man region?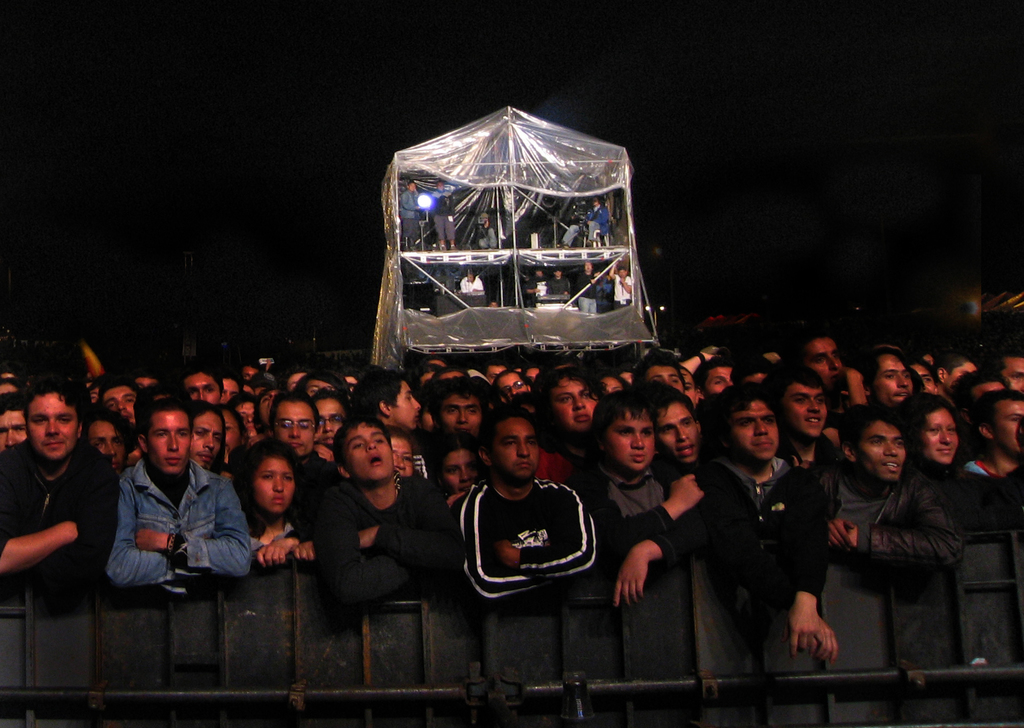
{"x1": 644, "y1": 391, "x2": 701, "y2": 462}
